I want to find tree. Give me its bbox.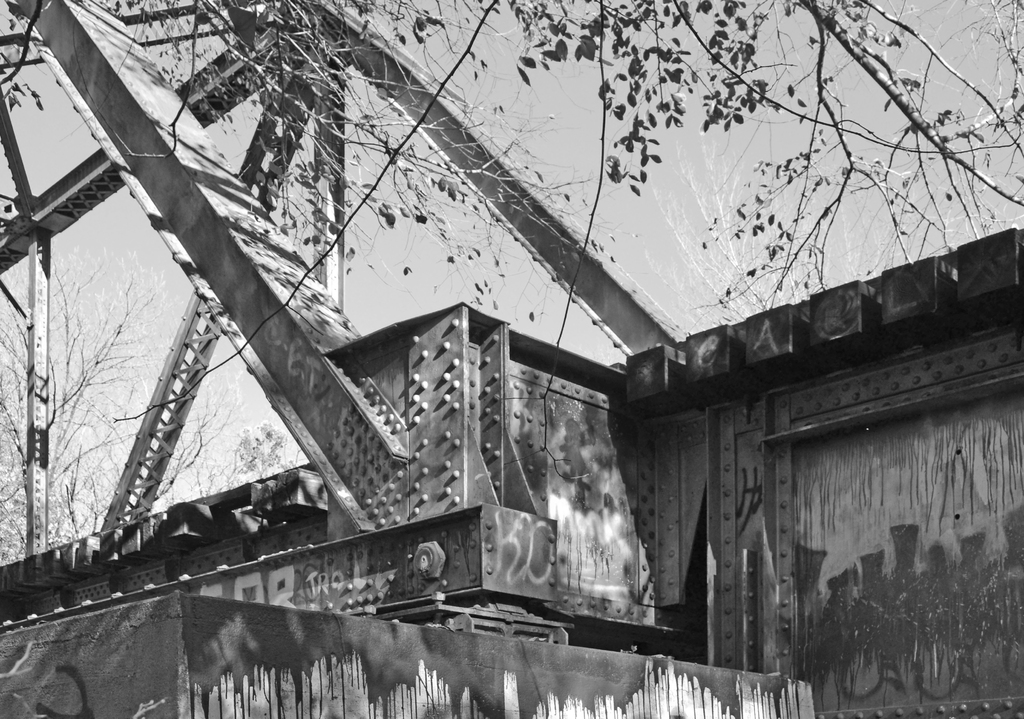
[0,0,1023,488].
